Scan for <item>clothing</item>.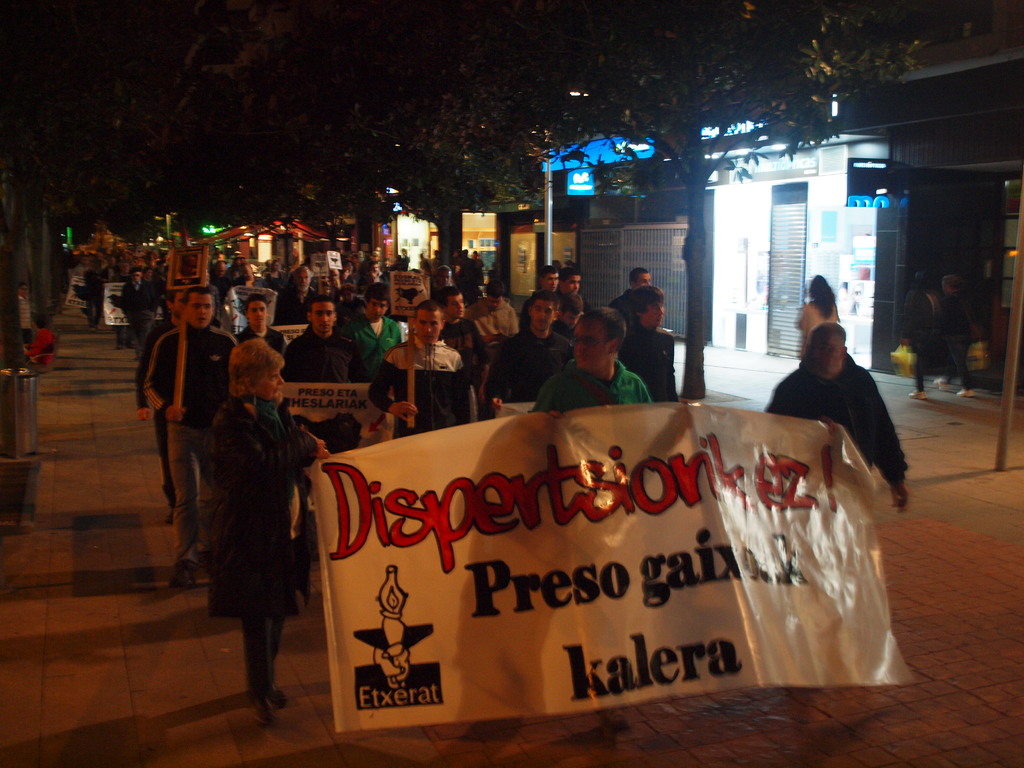
Scan result: pyautogui.locateOnScreen(768, 356, 907, 495).
